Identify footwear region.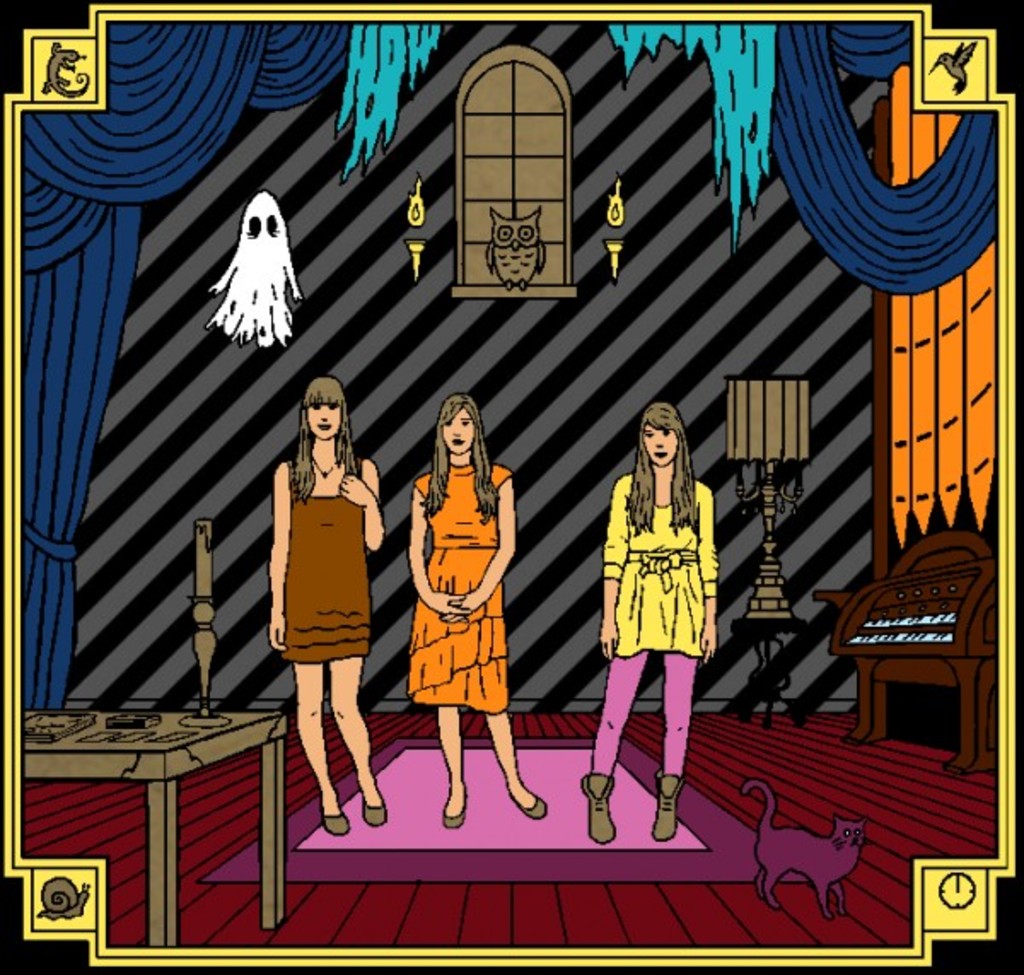
Region: Rect(509, 789, 548, 818).
